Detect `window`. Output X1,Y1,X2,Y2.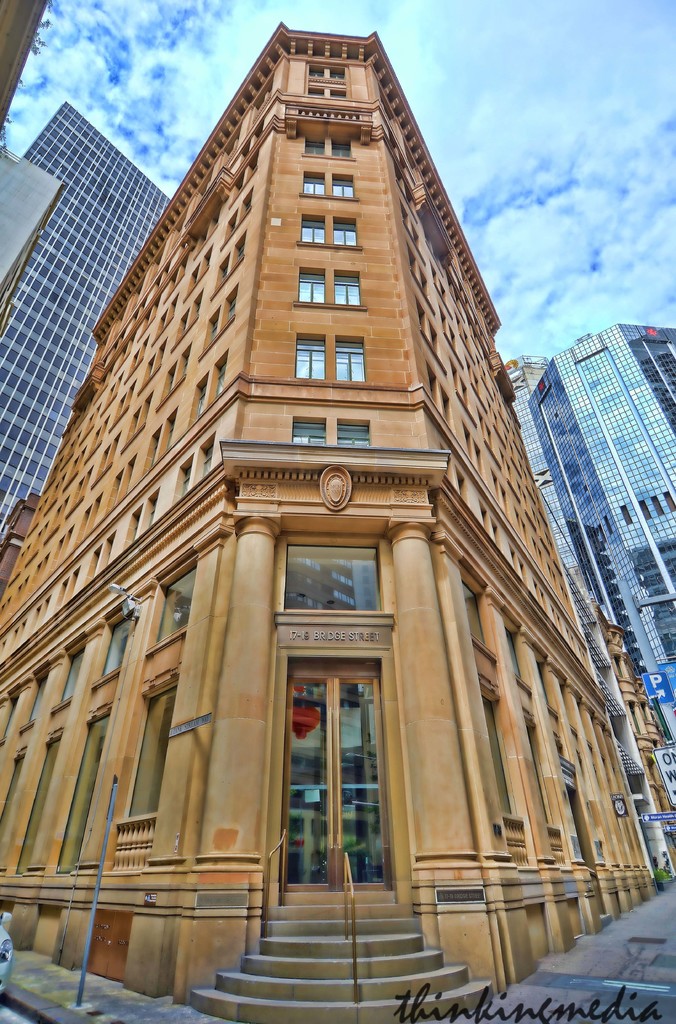
101,616,131,679.
